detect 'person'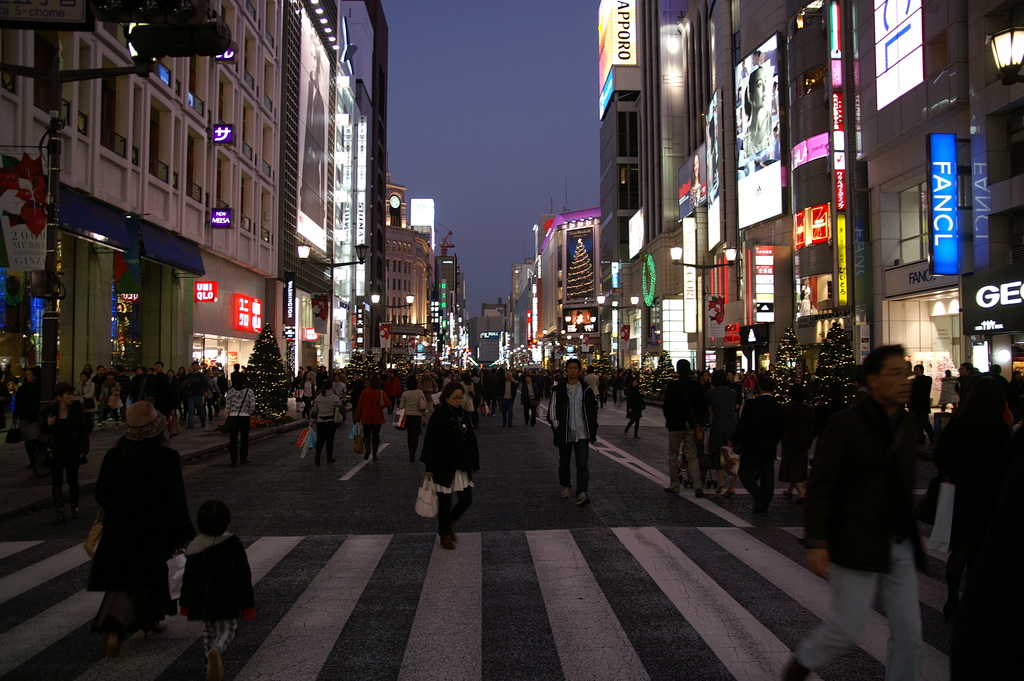
(88, 406, 195, 666)
